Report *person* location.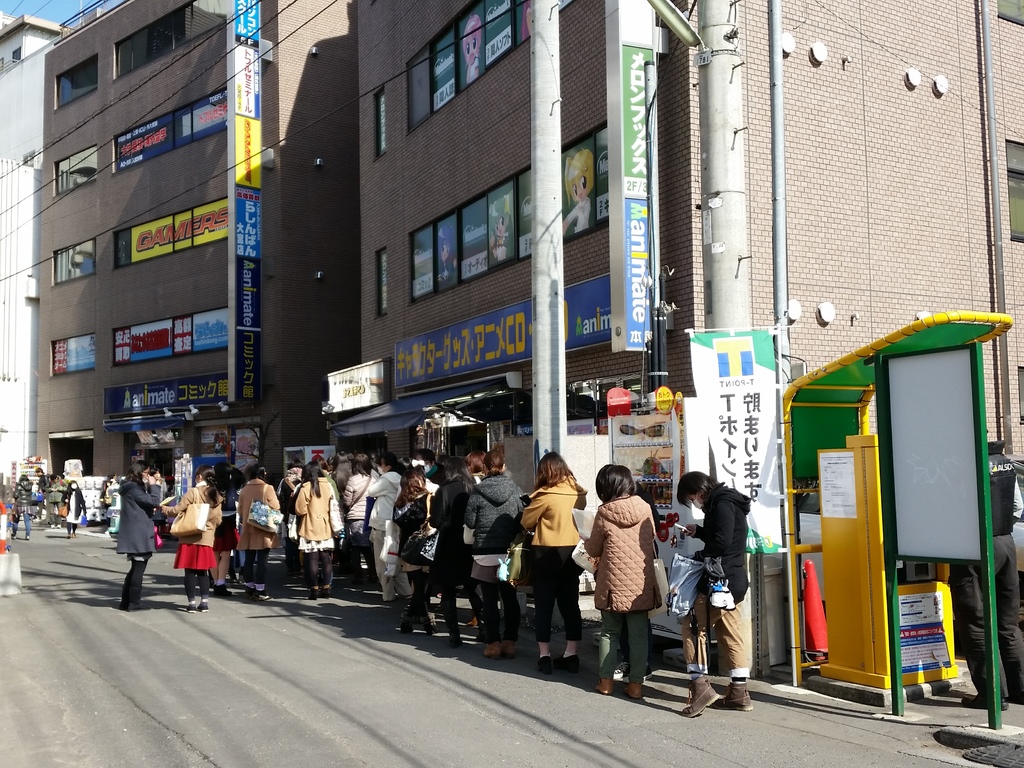
Report: (162,469,220,612).
